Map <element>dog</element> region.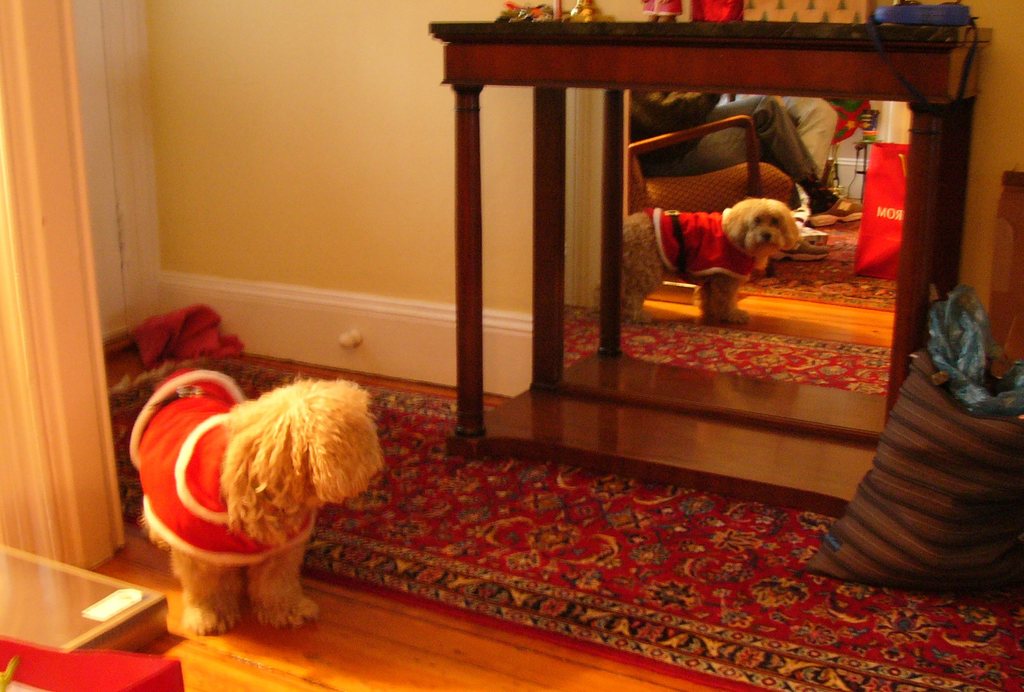
Mapped to [left=125, top=369, right=383, bottom=634].
